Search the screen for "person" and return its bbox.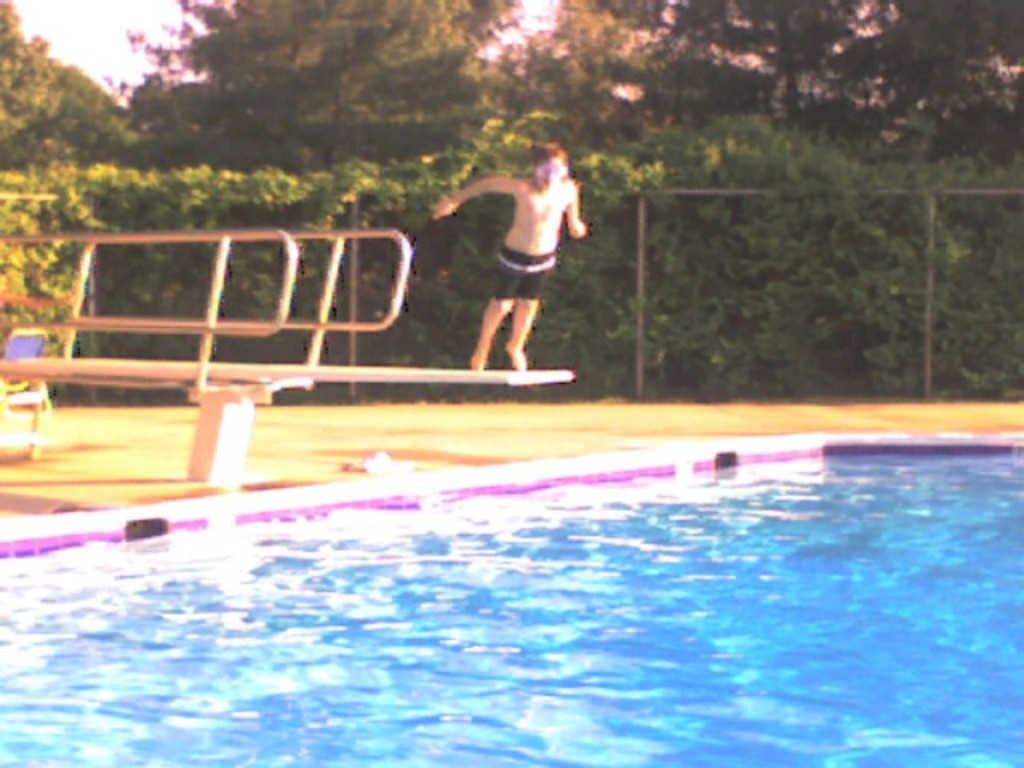
Found: box=[413, 128, 600, 381].
